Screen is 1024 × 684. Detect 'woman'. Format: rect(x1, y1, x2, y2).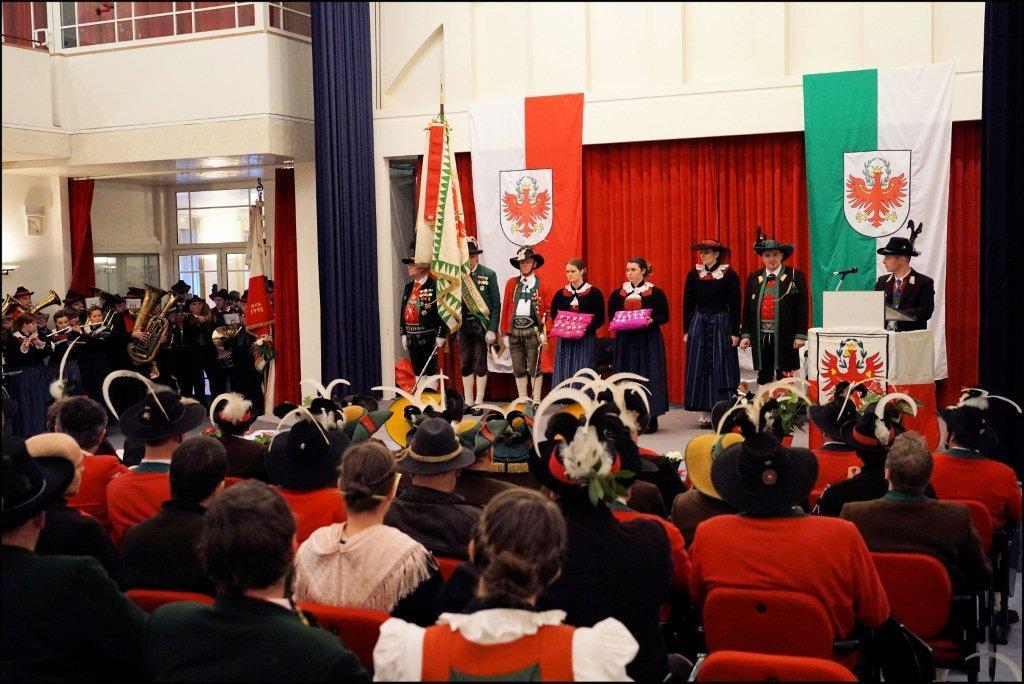
rect(176, 292, 229, 415).
